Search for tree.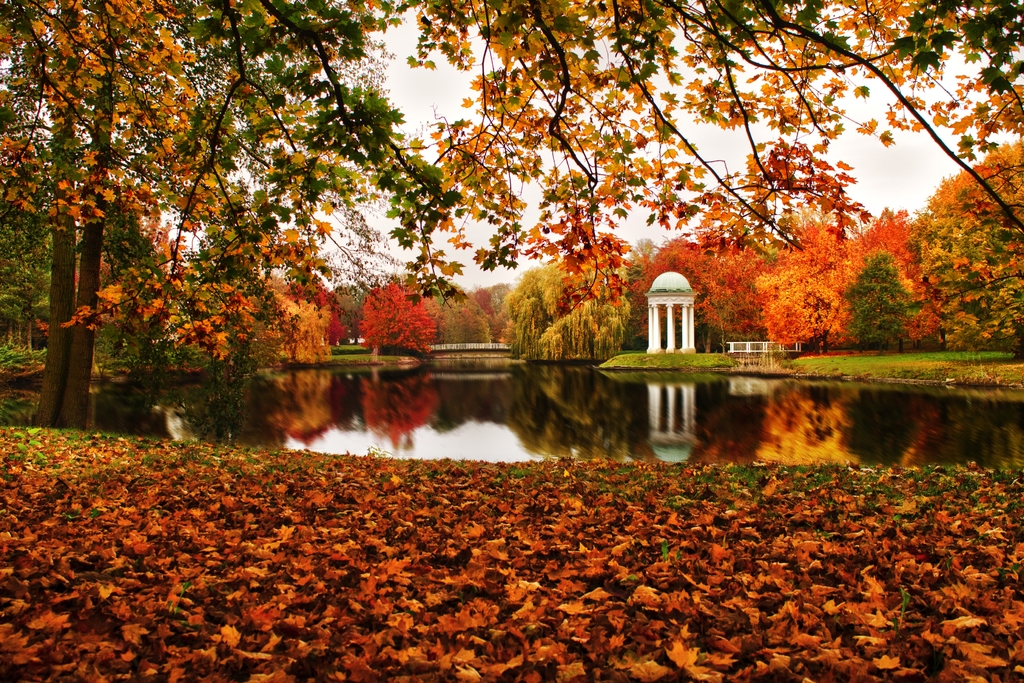
Found at region(504, 244, 639, 373).
